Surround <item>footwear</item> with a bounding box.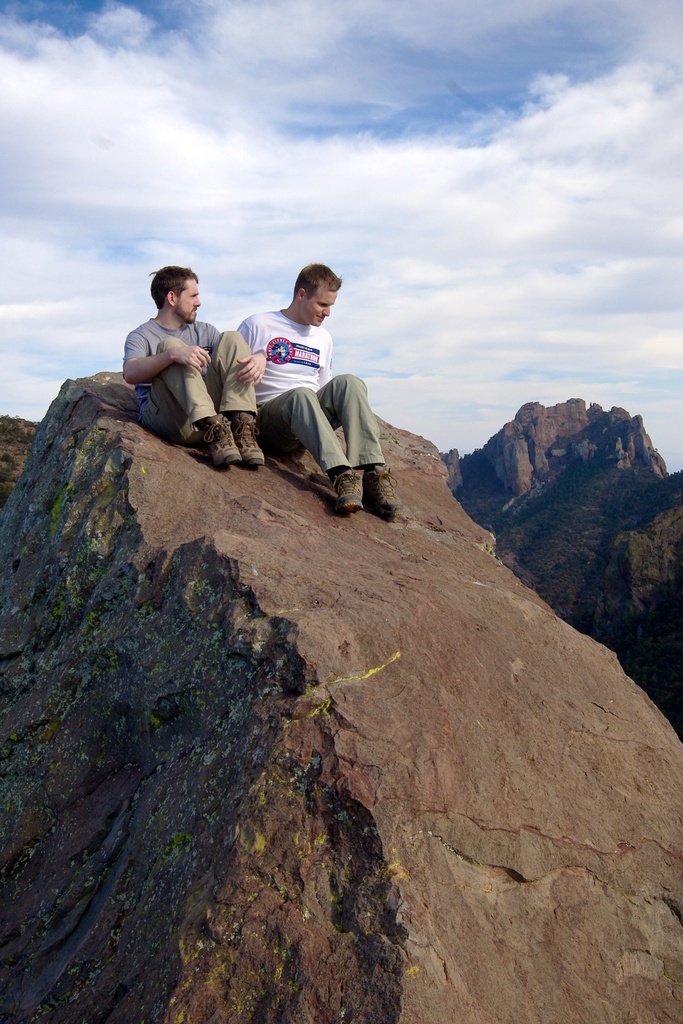
x1=230 y1=410 x2=272 y2=474.
